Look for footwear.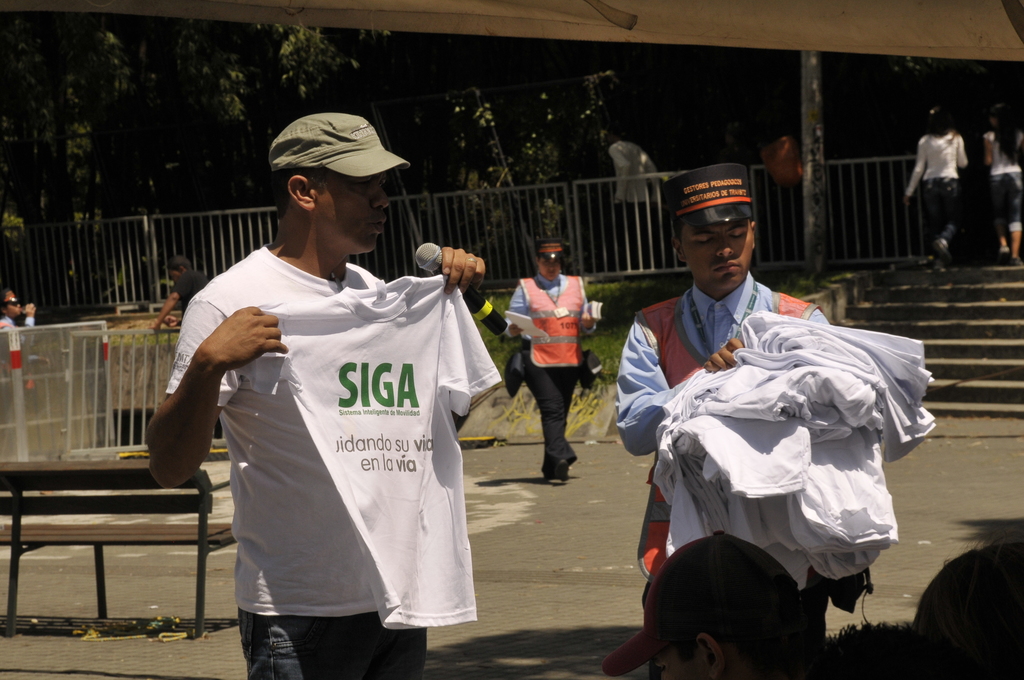
Found: crop(934, 236, 950, 264).
